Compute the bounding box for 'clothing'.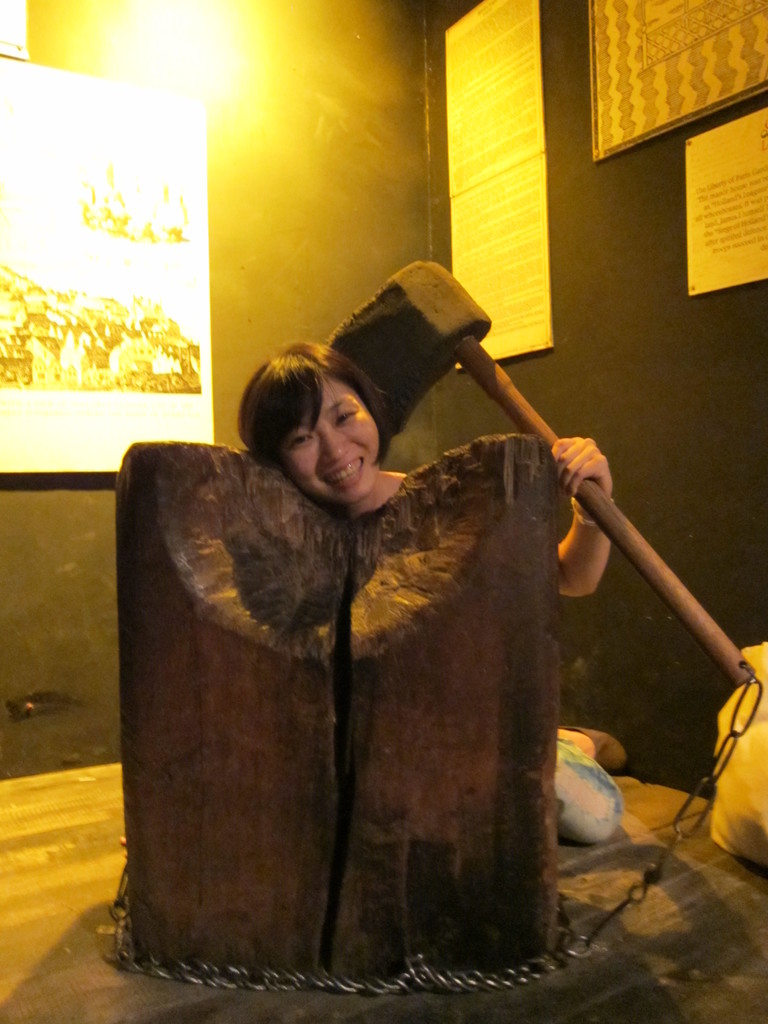
(548, 729, 630, 841).
